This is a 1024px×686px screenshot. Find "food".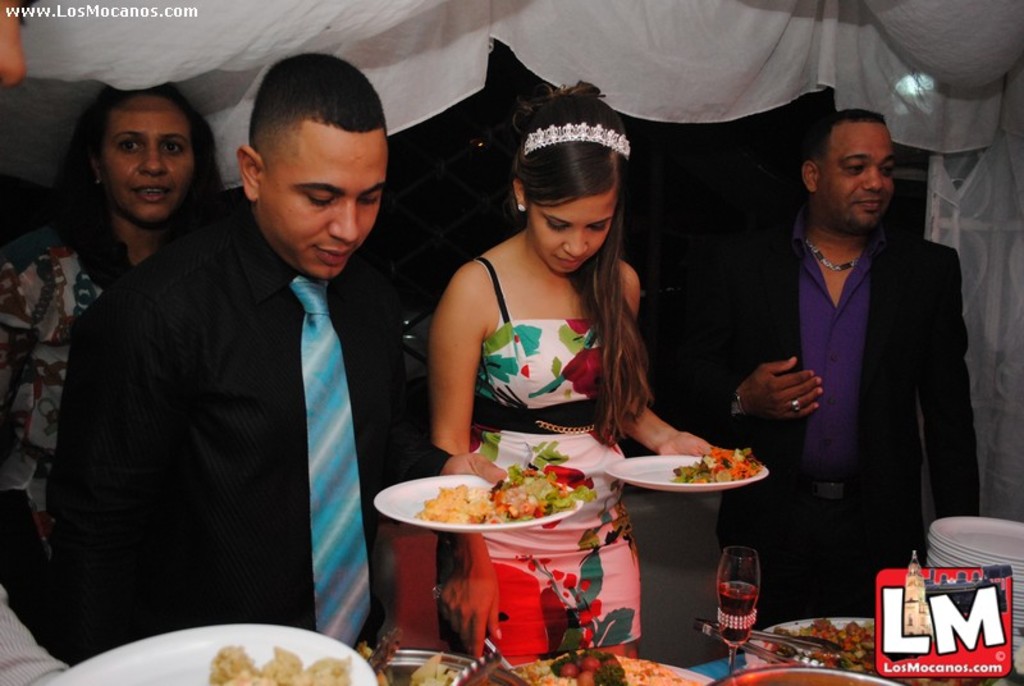
Bounding box: detection(763, 616, 978, 685).
